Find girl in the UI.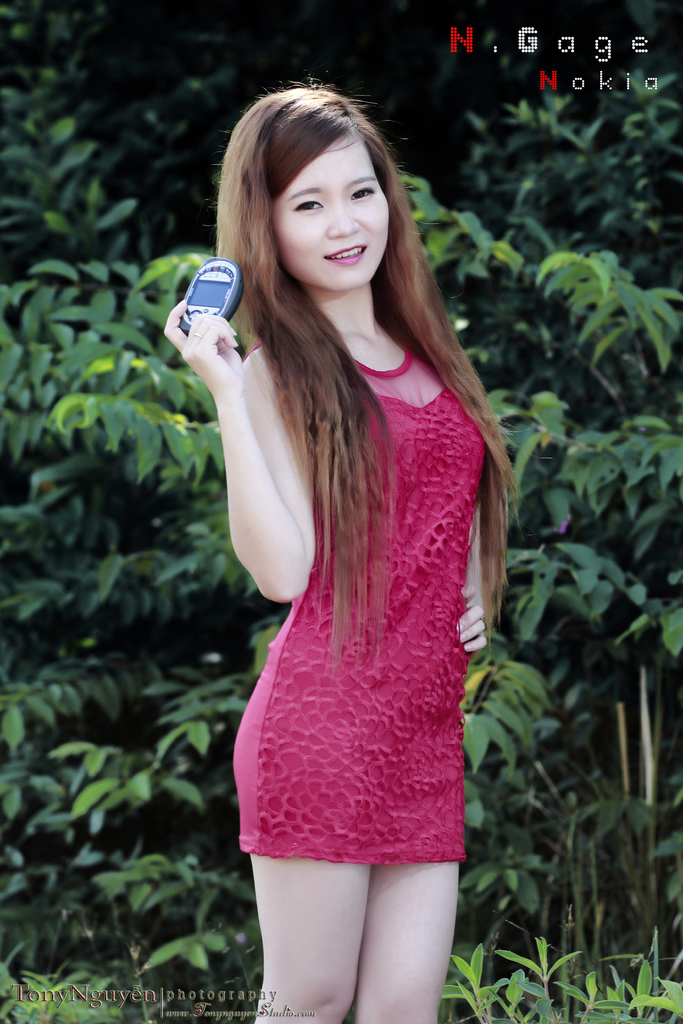
UI element at x1=164, y1=76, x2=520, y2=1023.
